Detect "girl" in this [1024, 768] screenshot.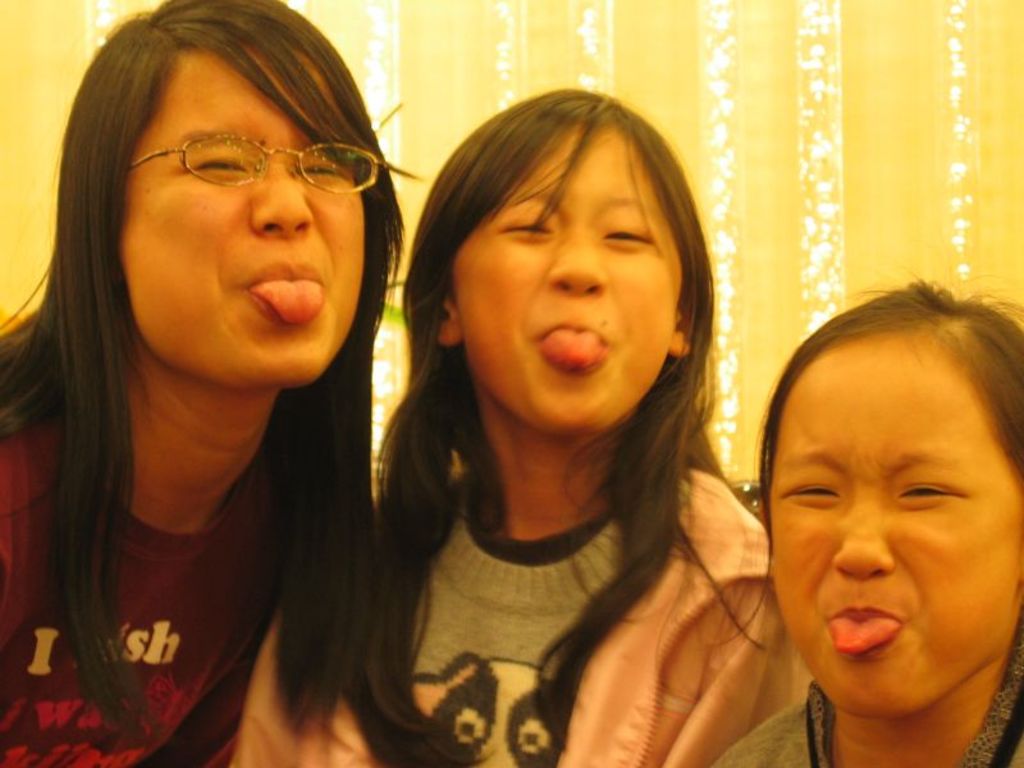
Detection: [x1=236, y1=95, x2=812, y2=767].
